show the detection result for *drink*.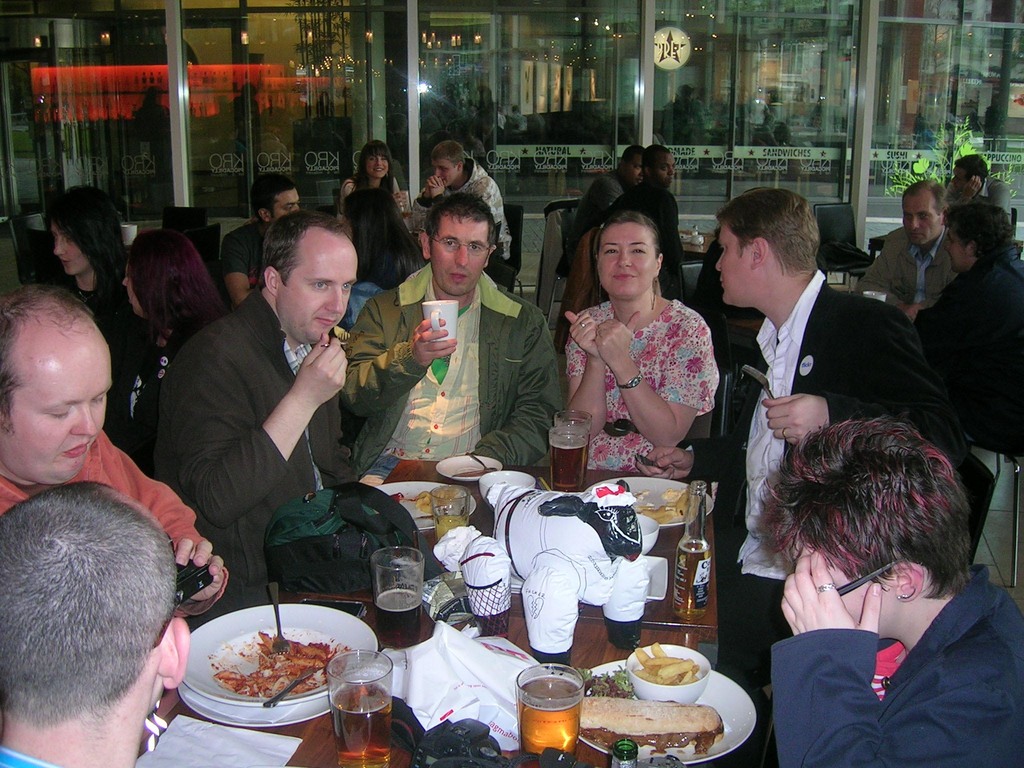
<region>371, 590, 422, 643</region>.
